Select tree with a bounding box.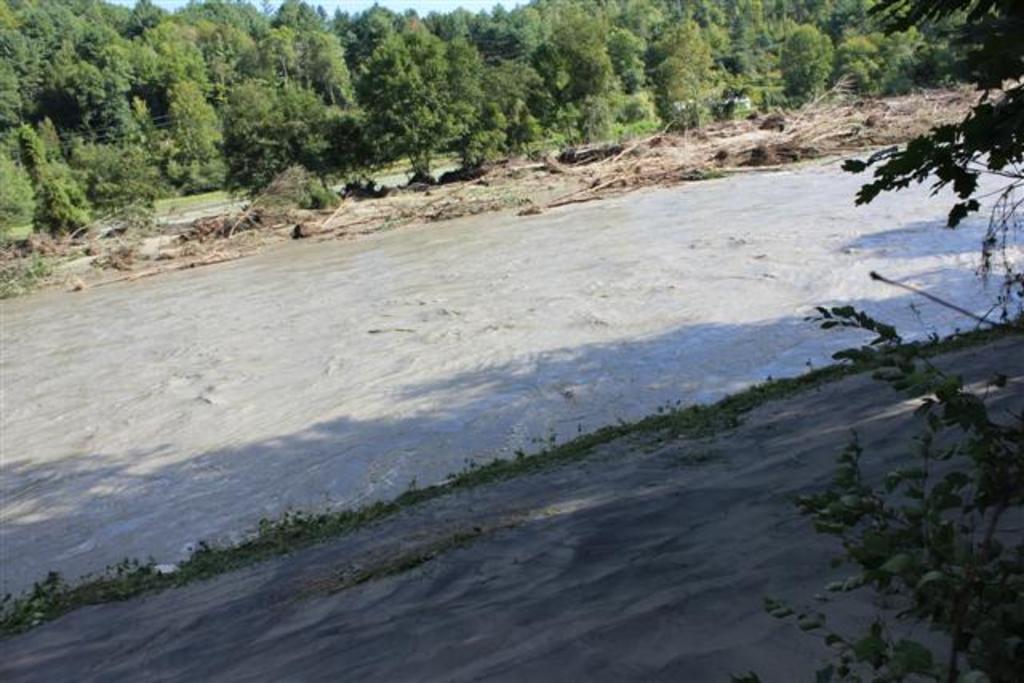
<bbox>147, 83, 227, 190</bbox>.
